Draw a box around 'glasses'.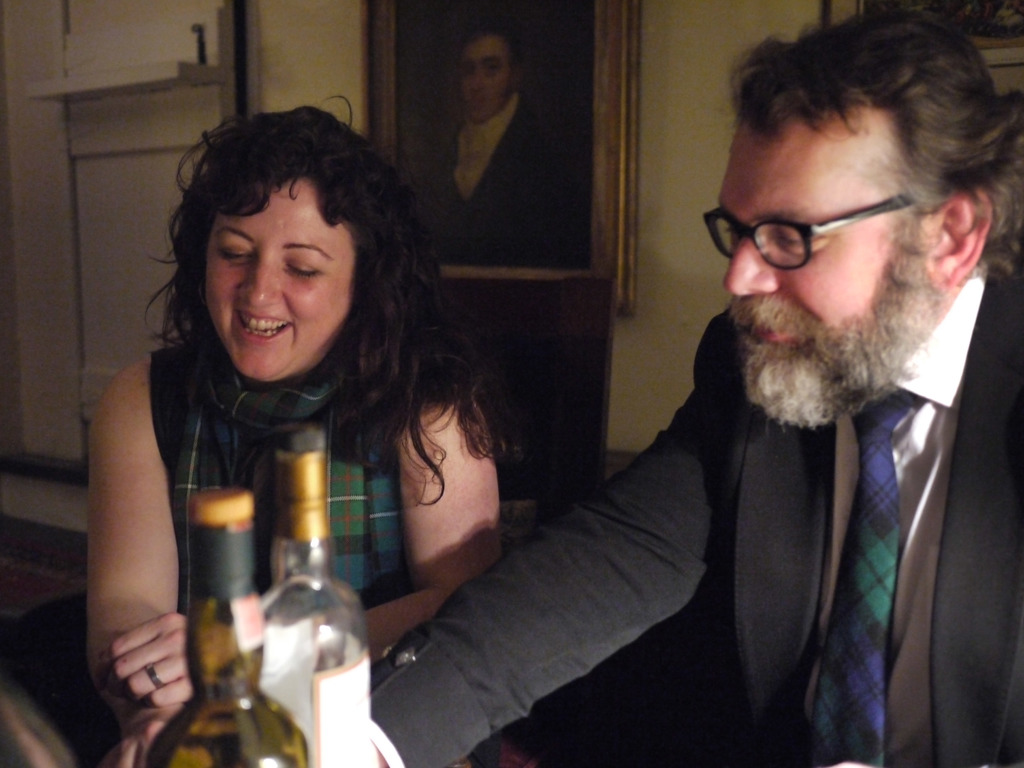
box(710, 182, 986, 264).
